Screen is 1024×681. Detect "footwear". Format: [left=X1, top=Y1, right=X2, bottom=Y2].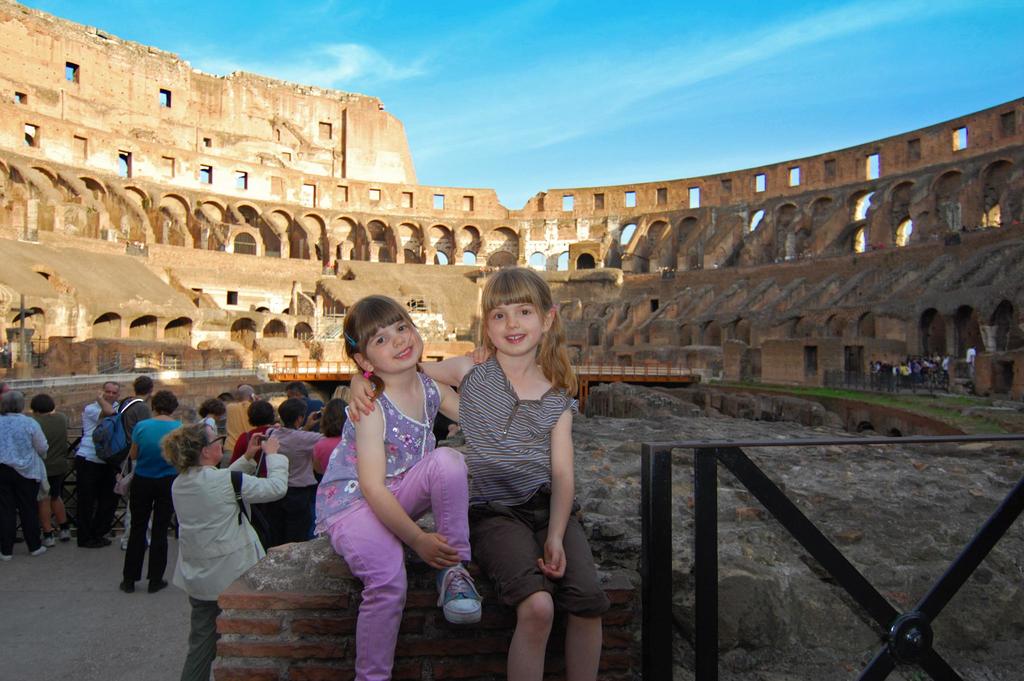
[left=0, top=549, right=15, bottom=564].
